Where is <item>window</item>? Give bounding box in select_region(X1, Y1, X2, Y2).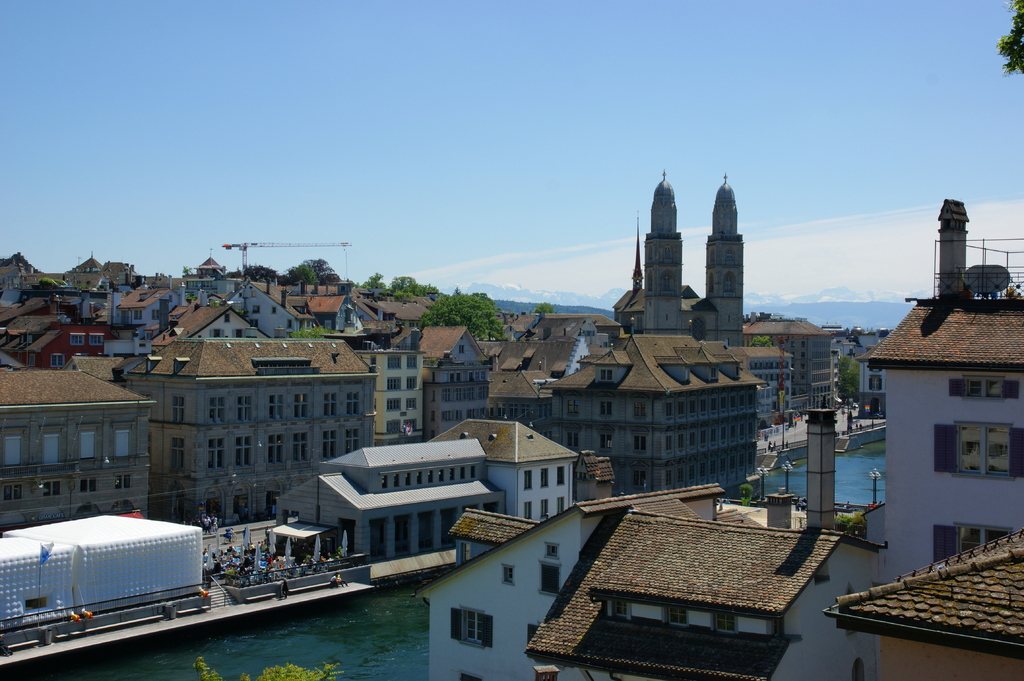
select_region(685, 396, 697, 417).
